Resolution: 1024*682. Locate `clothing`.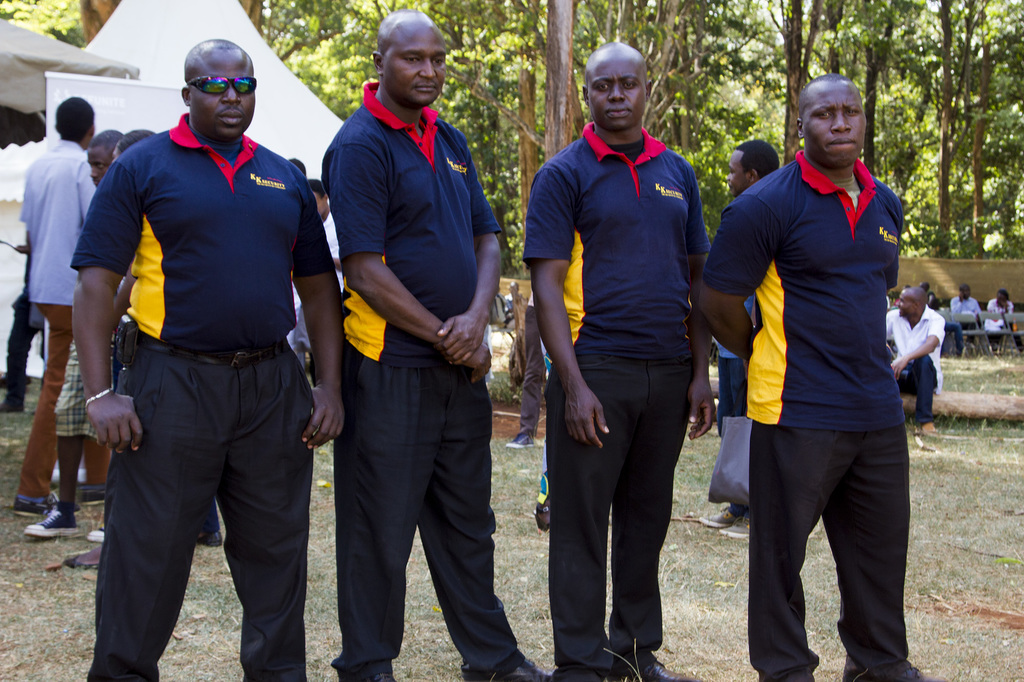
(left=881, top=294, right=892, bottom=310).
